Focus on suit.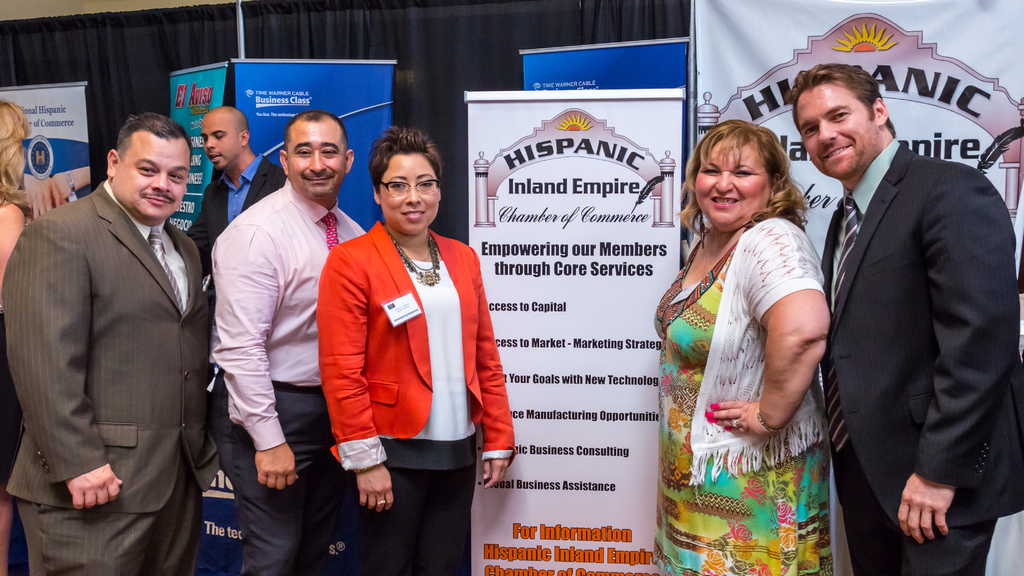
Focused at 186,155,285,277.
